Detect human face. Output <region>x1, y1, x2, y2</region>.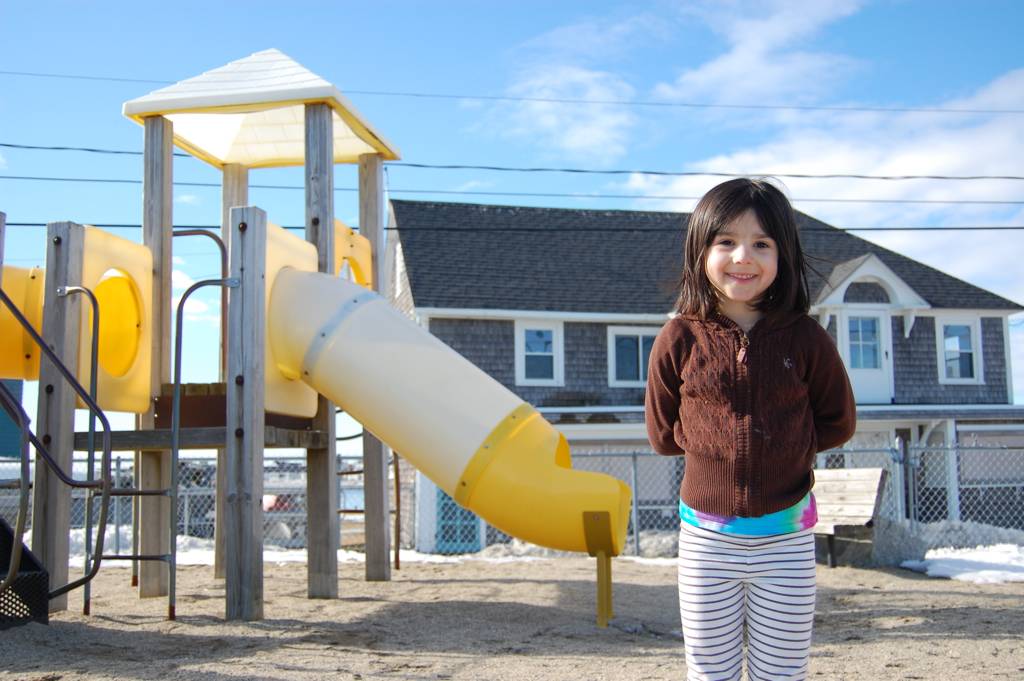
<region>702, 213, 783, 298</region>.
